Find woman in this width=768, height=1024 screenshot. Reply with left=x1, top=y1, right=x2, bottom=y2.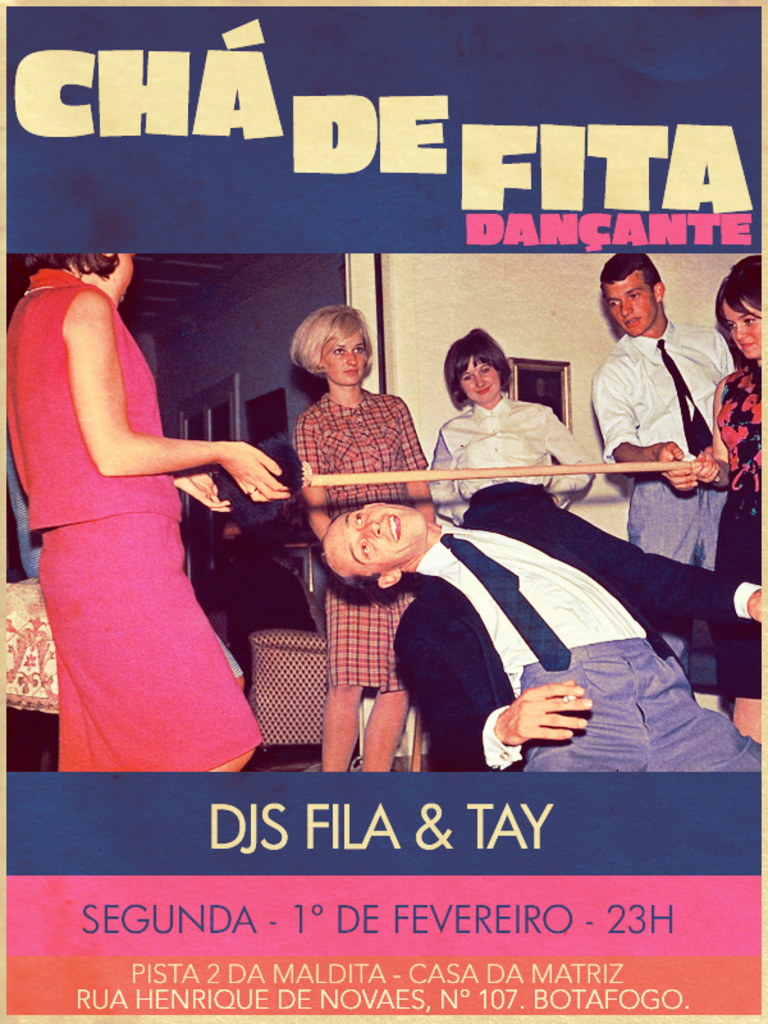
left=14, top=211, right=280, bottom=794.
